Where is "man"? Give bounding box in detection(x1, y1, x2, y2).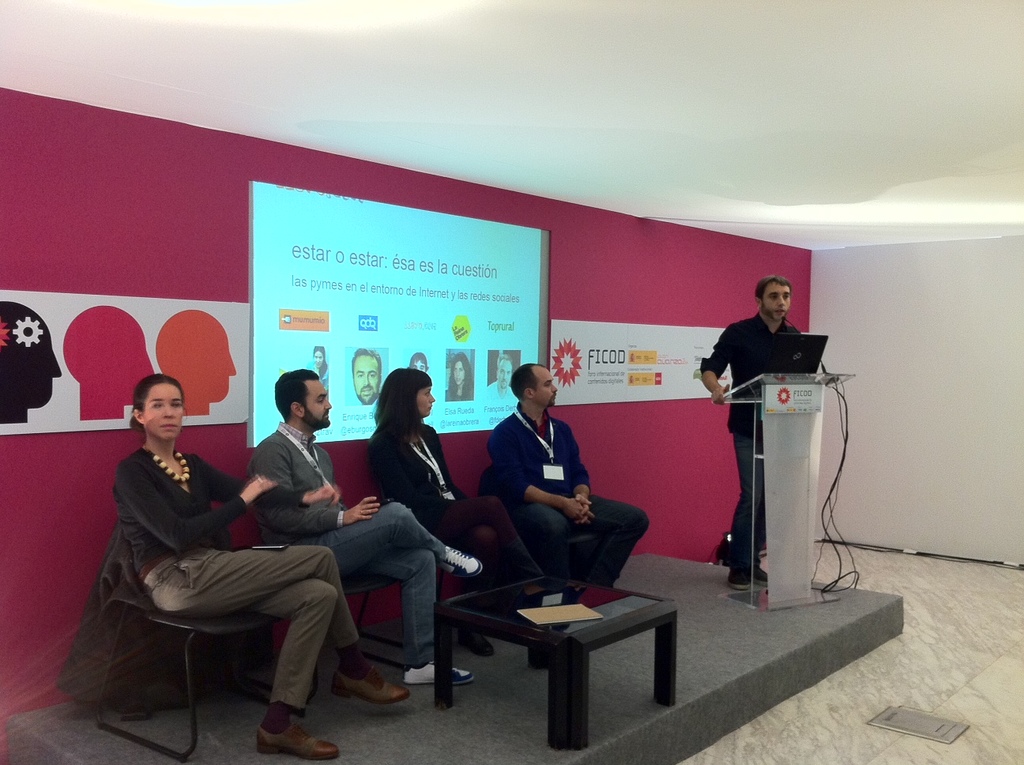
detection(488, 356, 518, 403).
